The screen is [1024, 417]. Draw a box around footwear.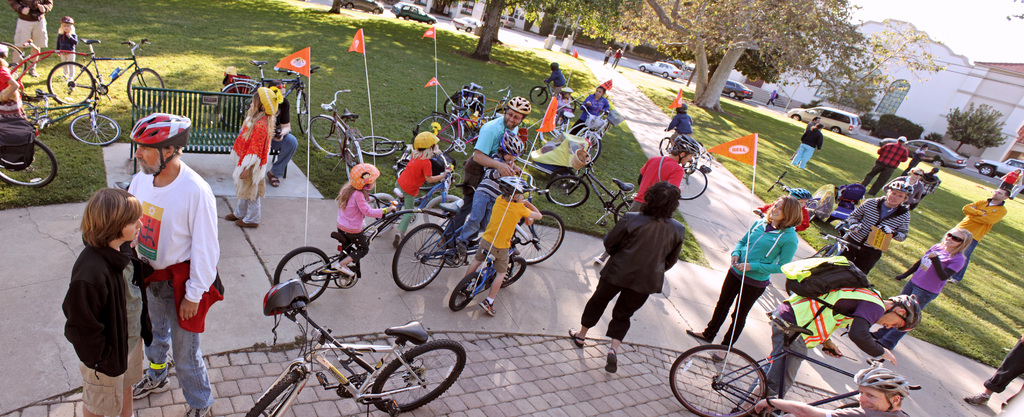
[x1=598, y1=352, x2=620, y2=374].
